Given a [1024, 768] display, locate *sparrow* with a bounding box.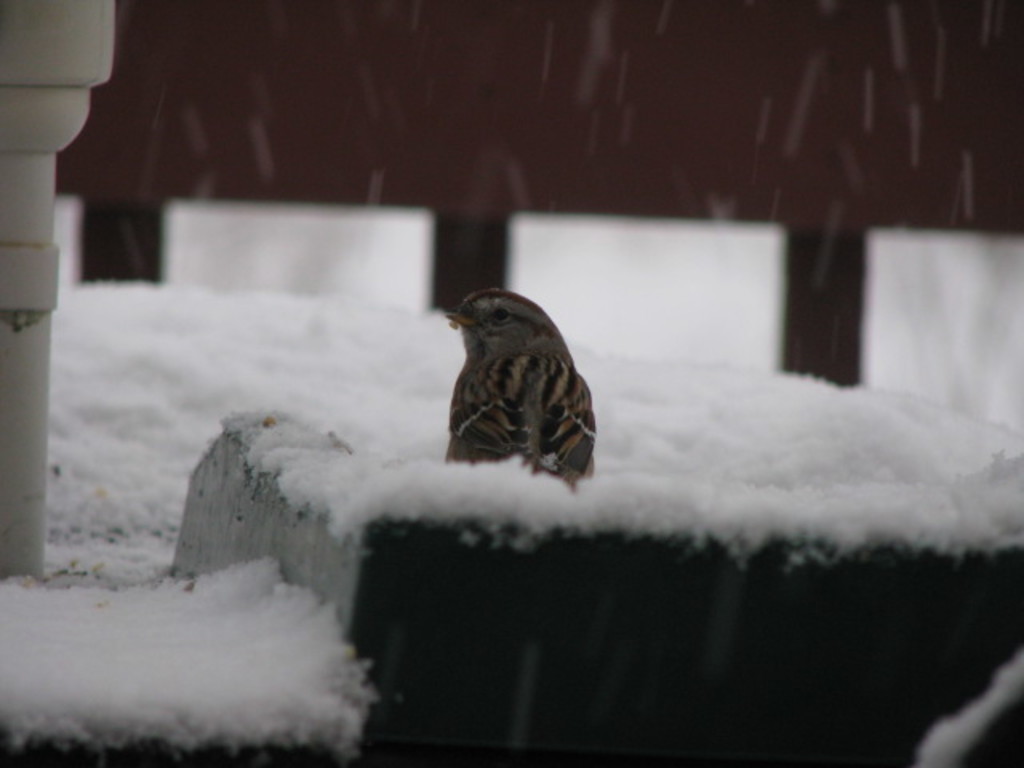
Located: region(443, 288, 592, 494).
